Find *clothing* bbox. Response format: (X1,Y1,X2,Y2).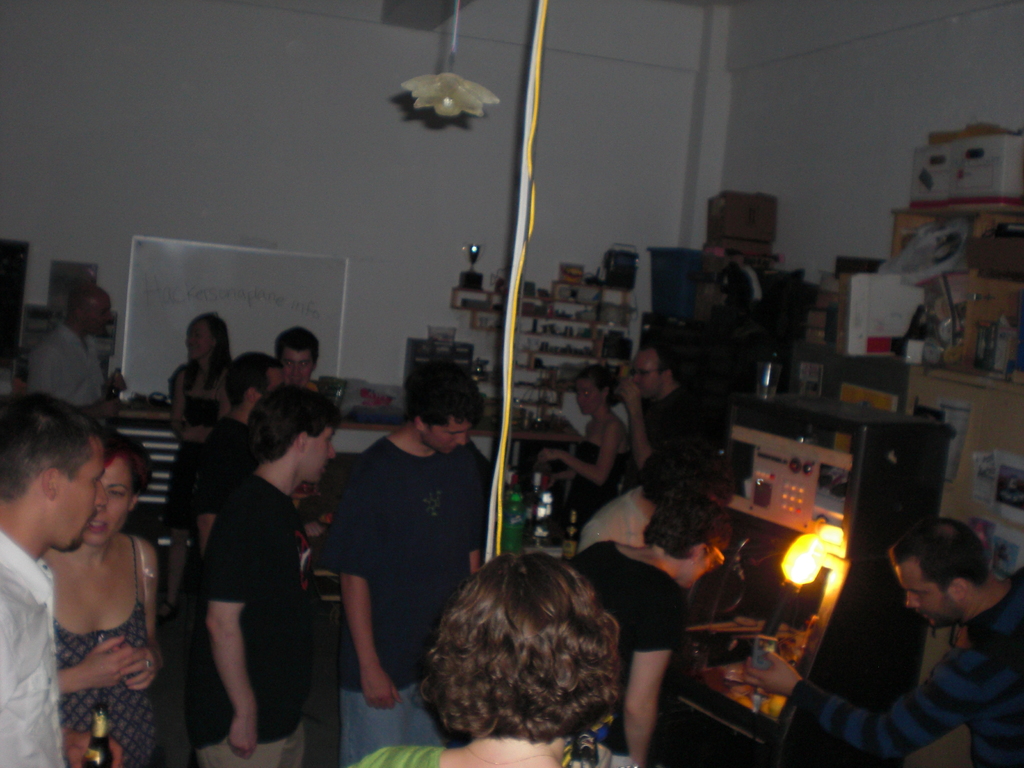
(49,534,157,767).
